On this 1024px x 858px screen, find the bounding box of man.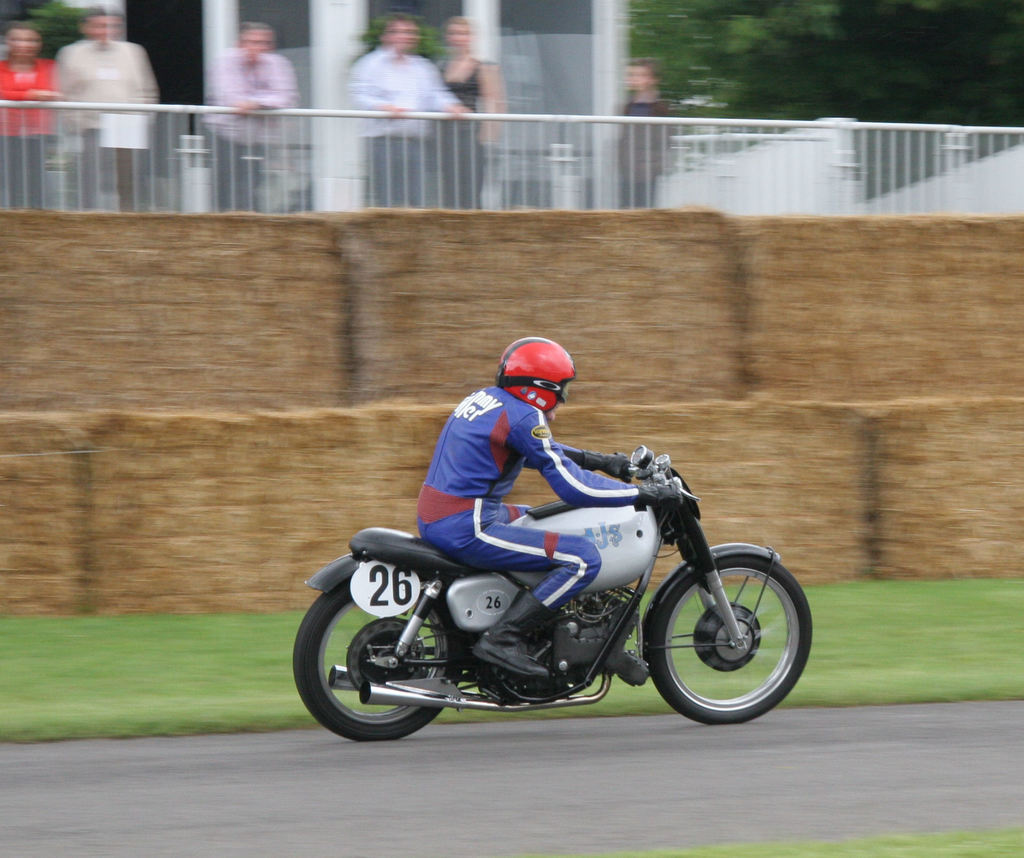
Bounding box: pyautogui.locateOnScreen(344, 15, 469, 212).
